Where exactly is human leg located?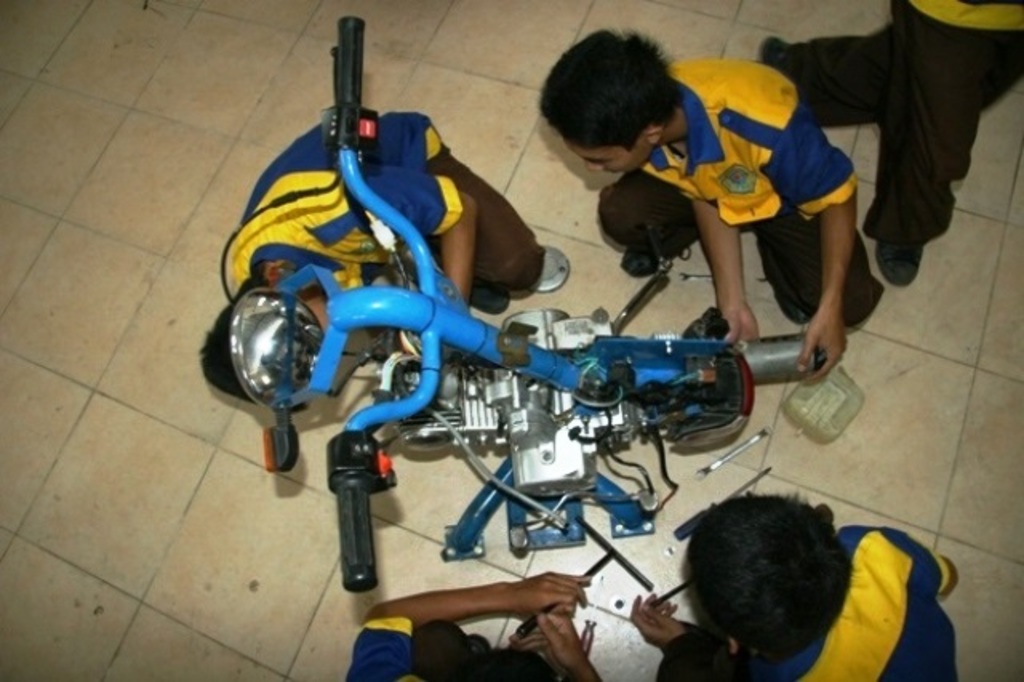
Its bounding box is (x1=421, y1=146, x2=546, y2=291).
